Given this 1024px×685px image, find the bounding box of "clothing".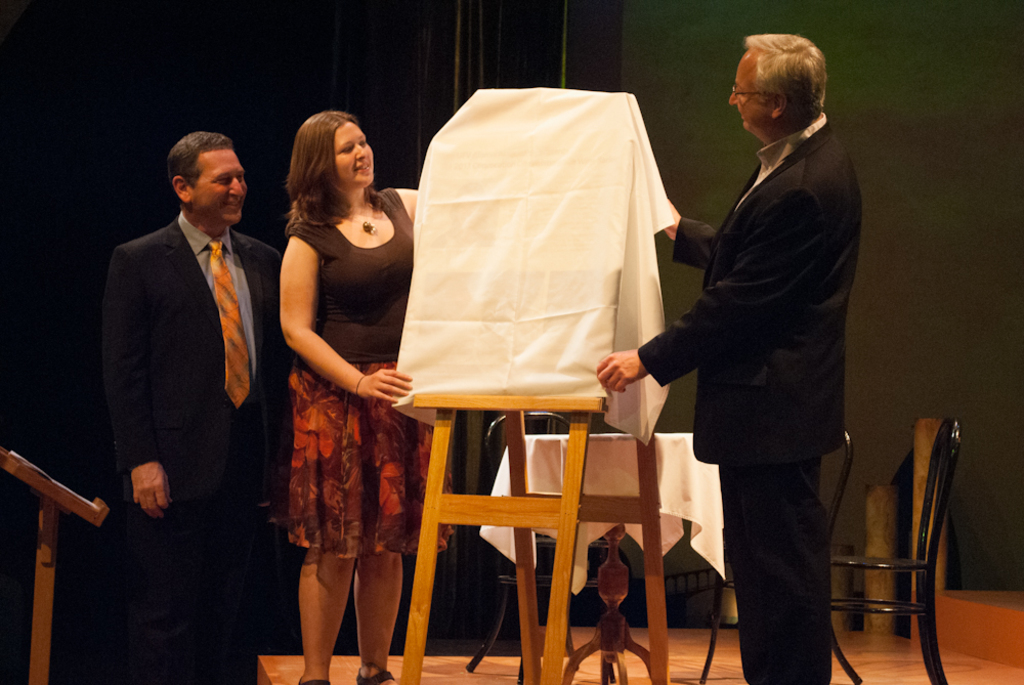
(289, 189, 463, 561).
